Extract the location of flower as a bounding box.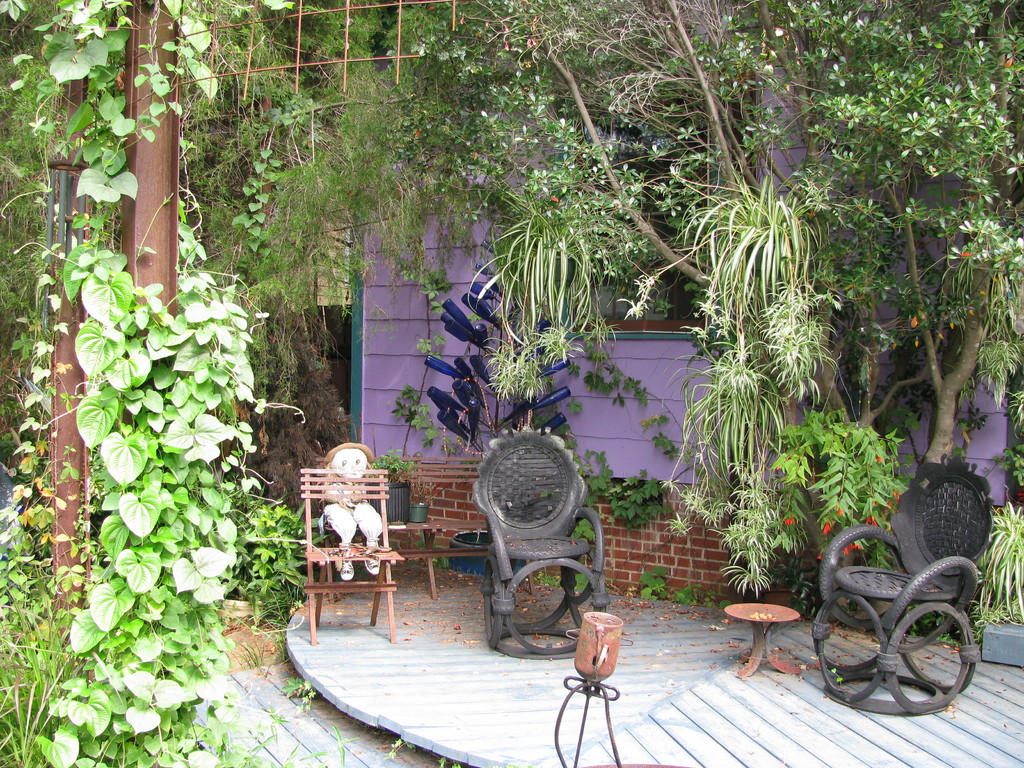
(x1=848, y1=541, x2=853, y2=548).
